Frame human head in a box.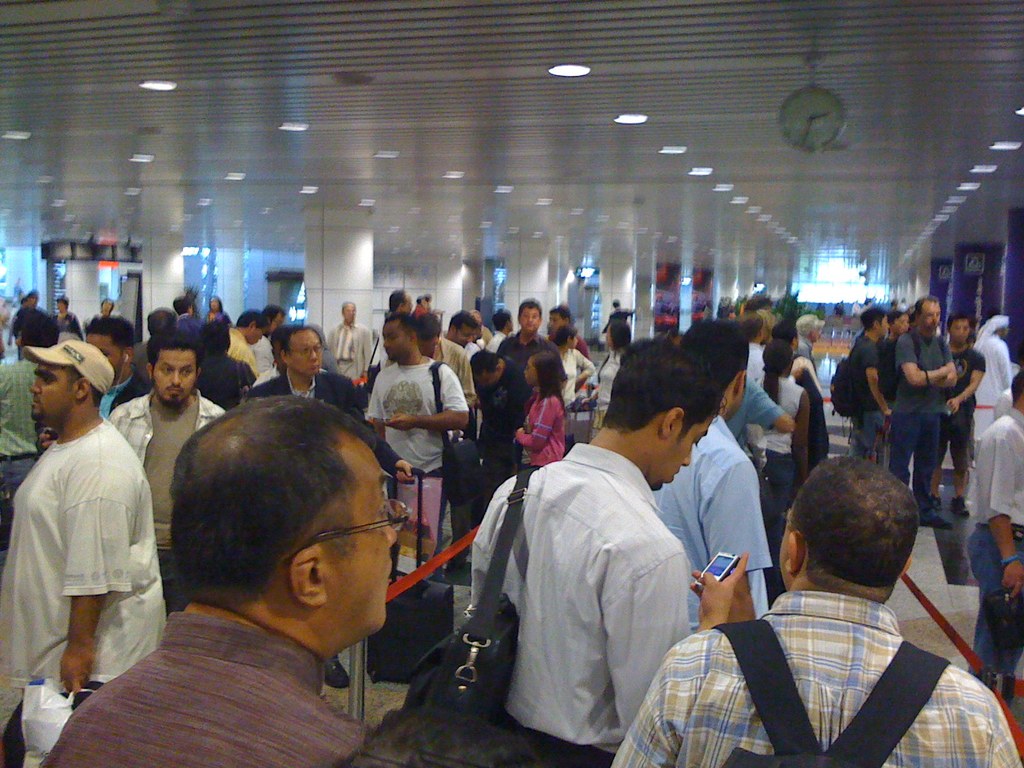
<box>269,321,285,368</box>.
